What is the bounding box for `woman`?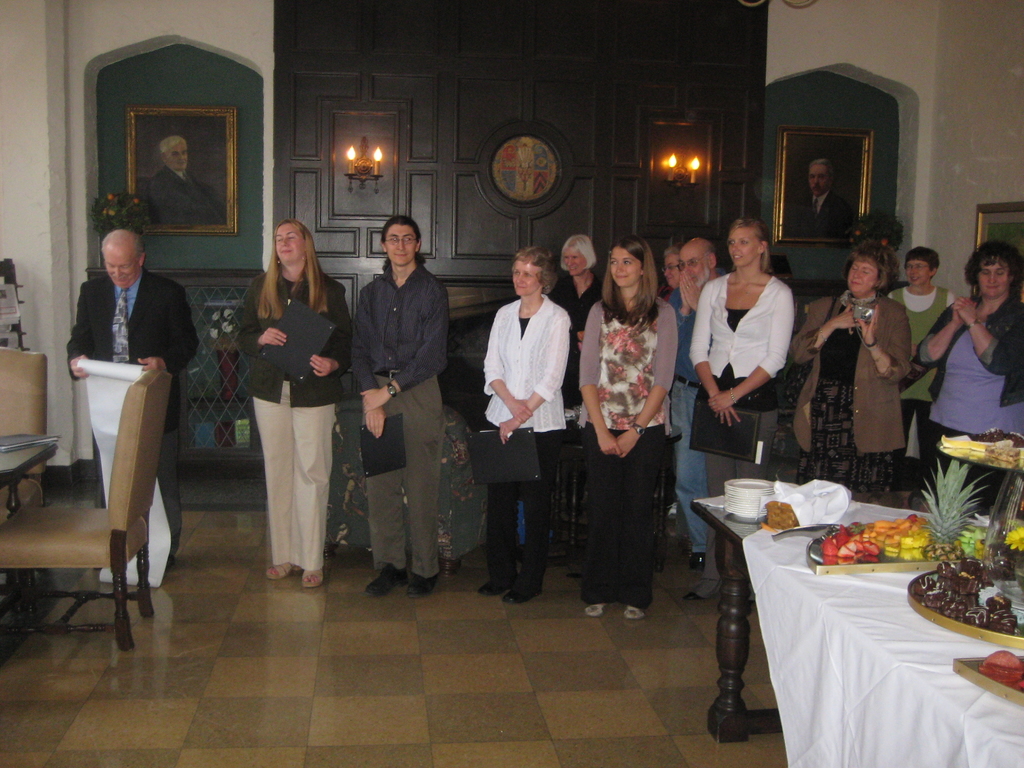
<box>547,228,606,410</box>.
